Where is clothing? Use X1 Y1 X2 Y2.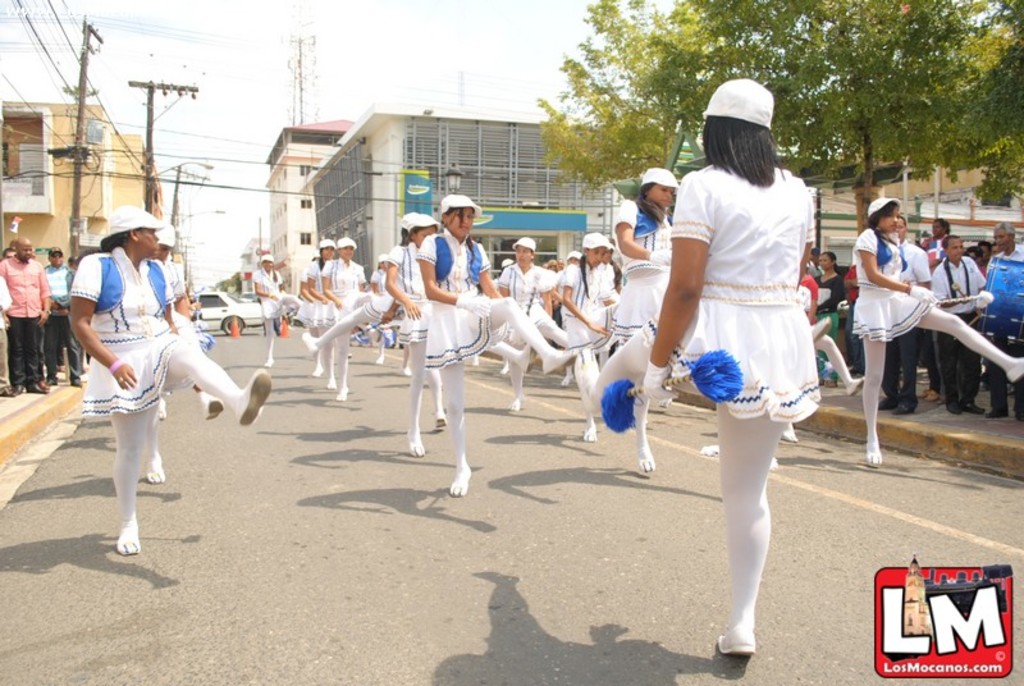
42 267 69 311.
